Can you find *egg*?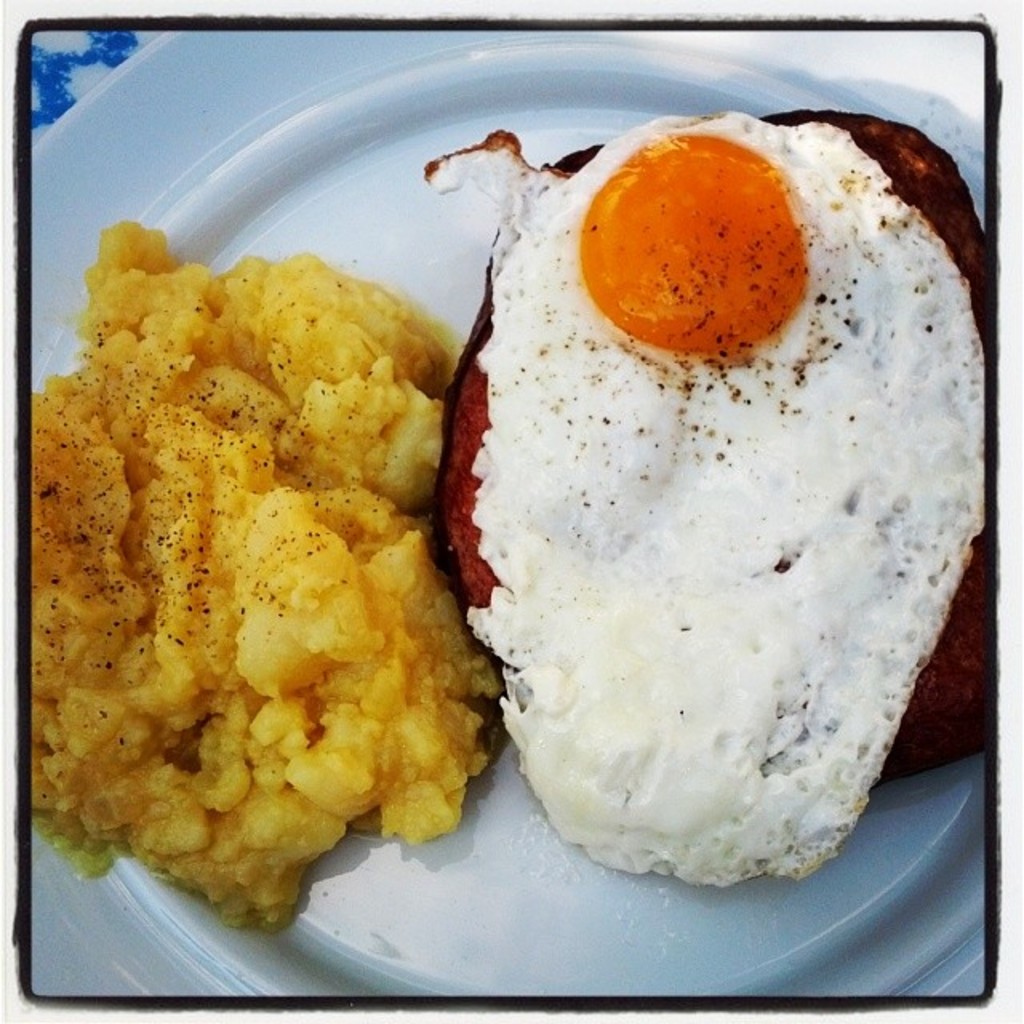
Yes, bounding box: box=[421, 106, 995, 883].
